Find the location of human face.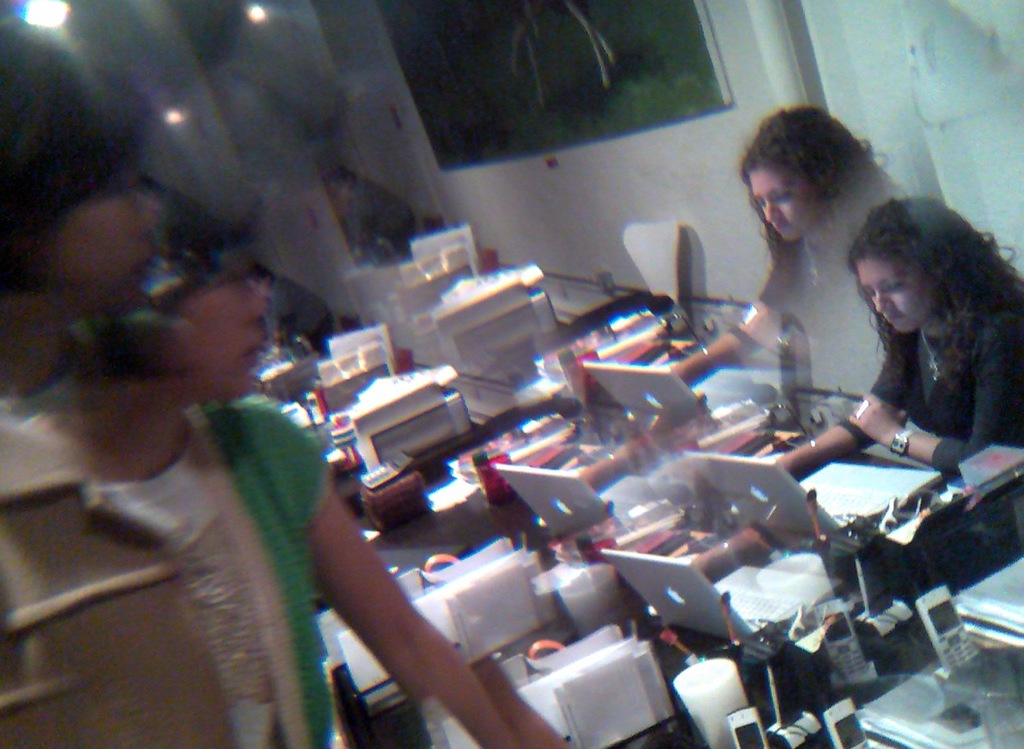
Location: (left=854, top=259, right=934, bottom=332).
